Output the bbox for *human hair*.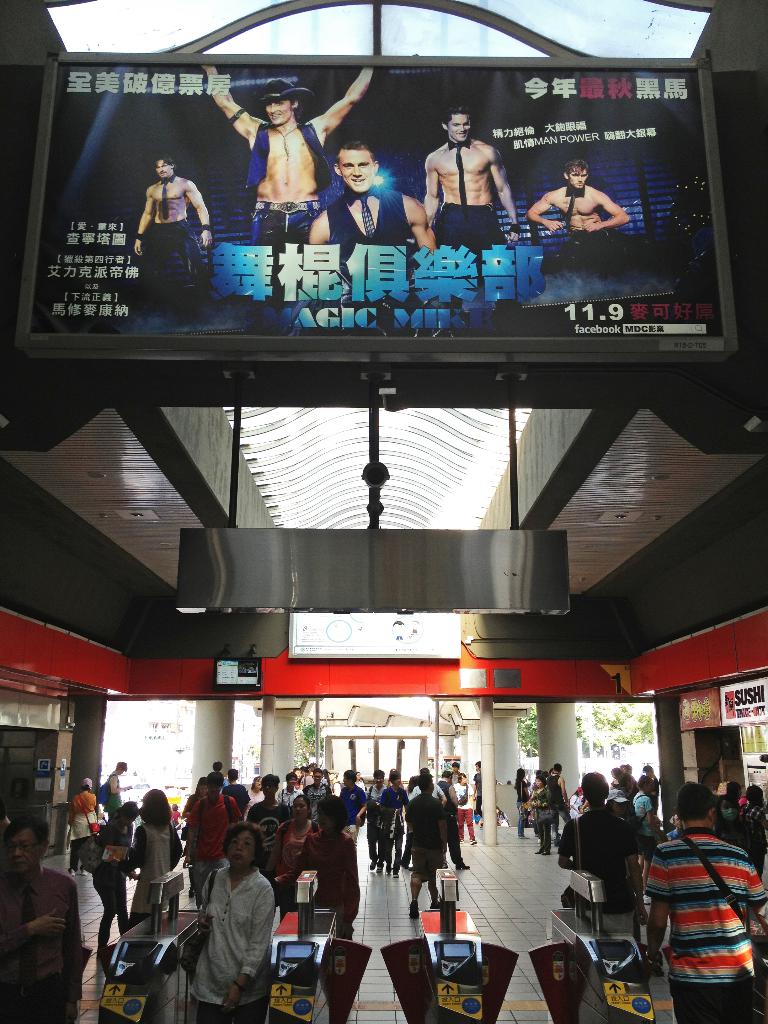
detection(620, 772, 630, 787).
